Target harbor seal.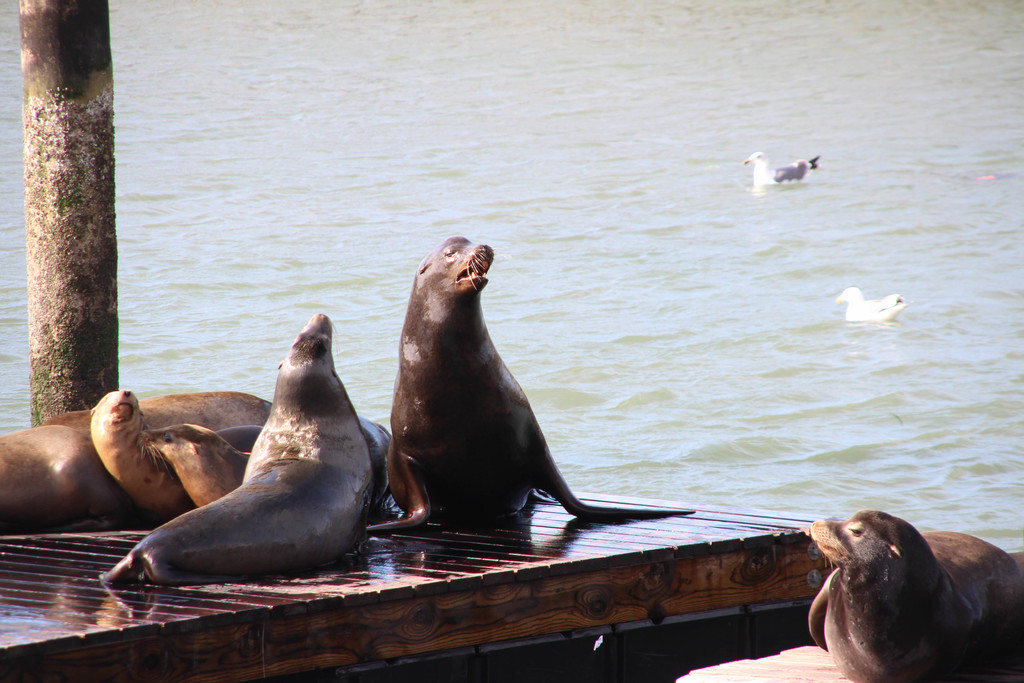
Target region: <box>353,226,705,530</box>.
